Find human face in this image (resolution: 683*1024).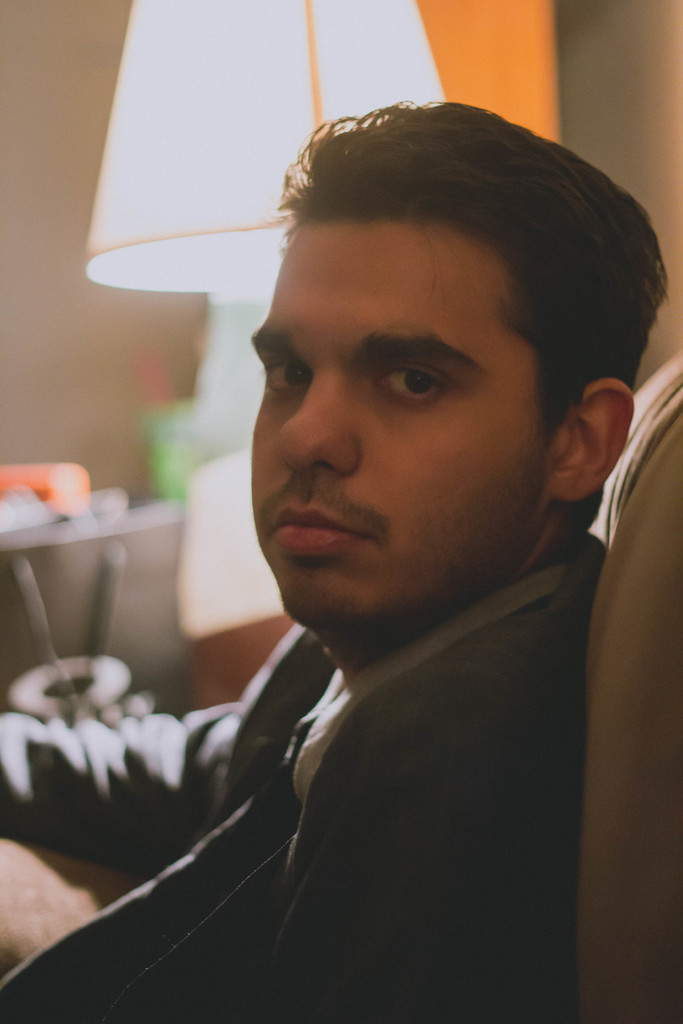
crop(250, 221, 547, 625).
